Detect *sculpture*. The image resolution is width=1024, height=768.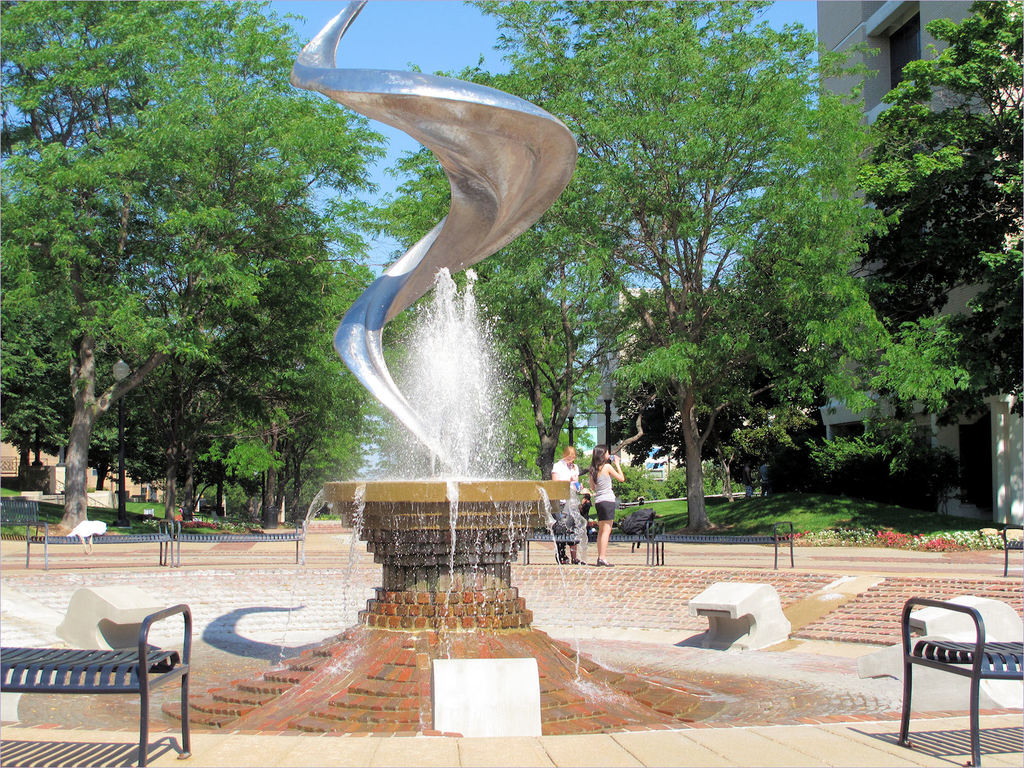
box(291, 0, 578, 473).
